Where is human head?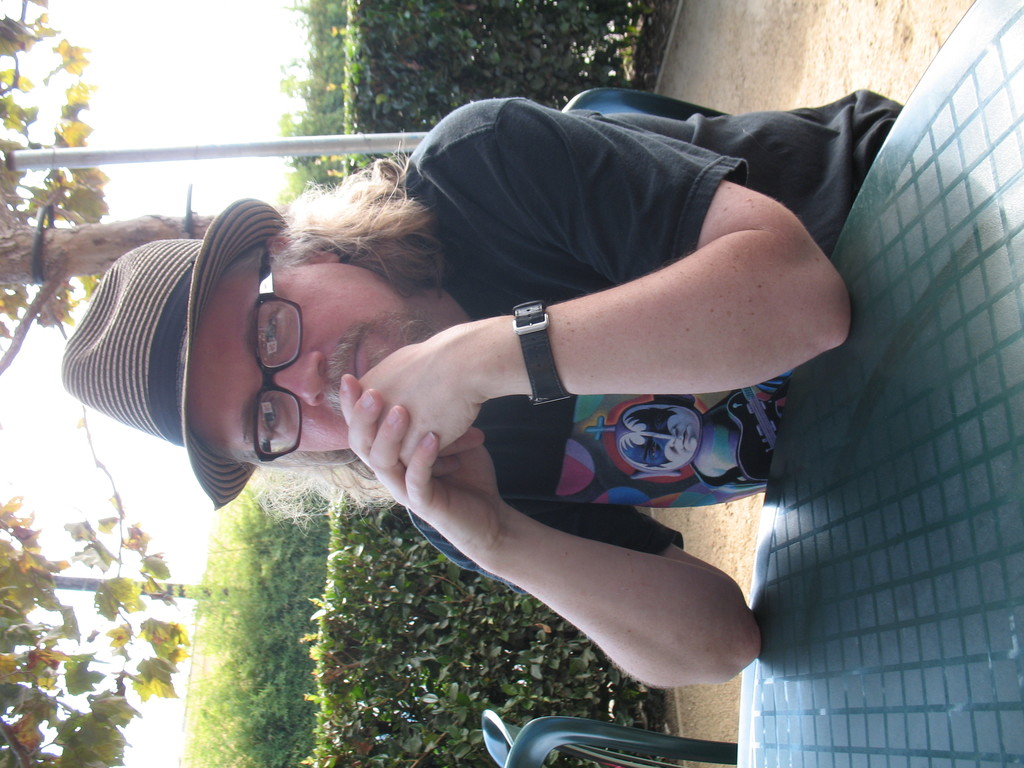
118 228 433 468.
